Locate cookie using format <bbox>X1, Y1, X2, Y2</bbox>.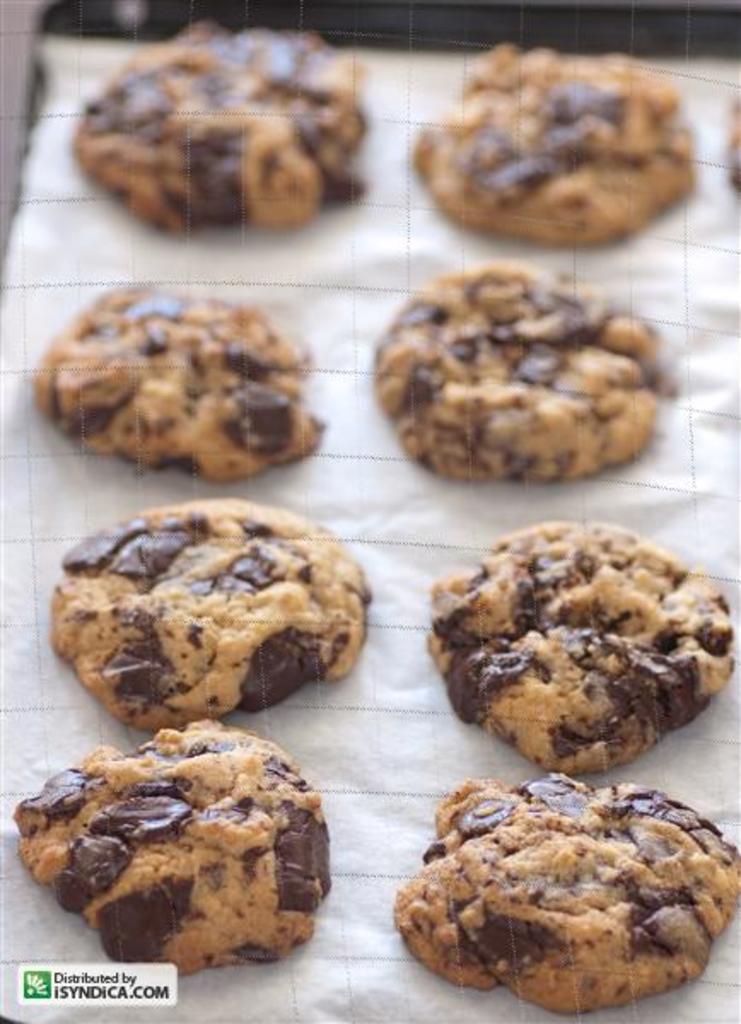
<bbox>68, 15, 372, 230</bbox>.
